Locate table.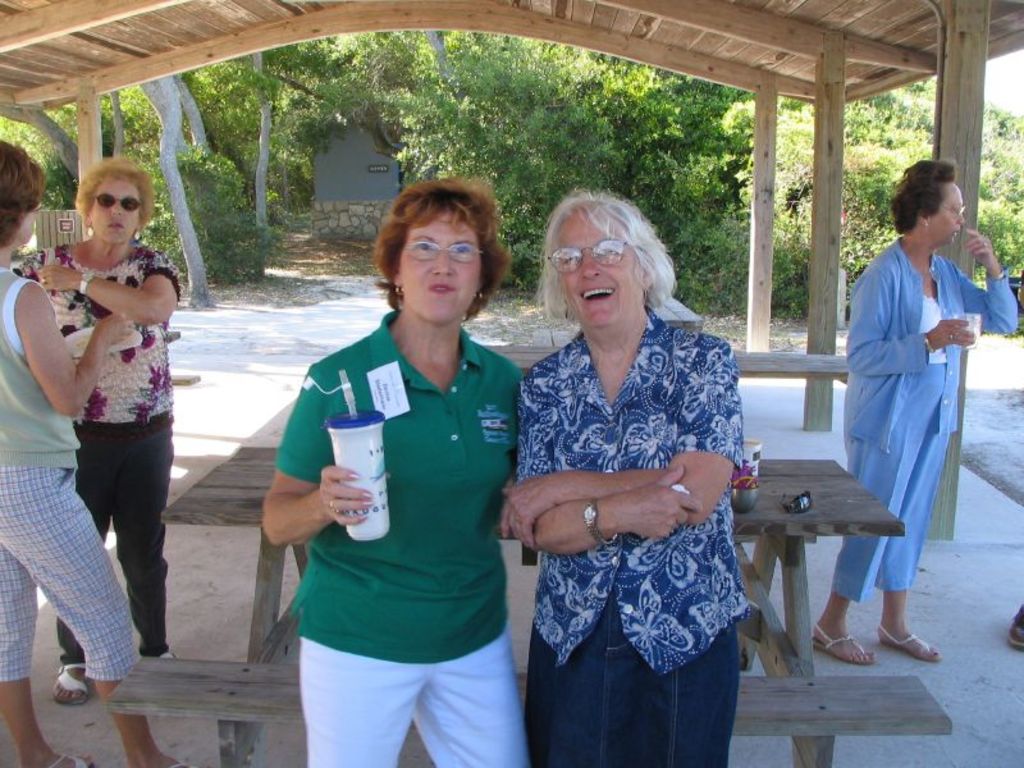
Bounding box: (102, 444, 954, 767).
